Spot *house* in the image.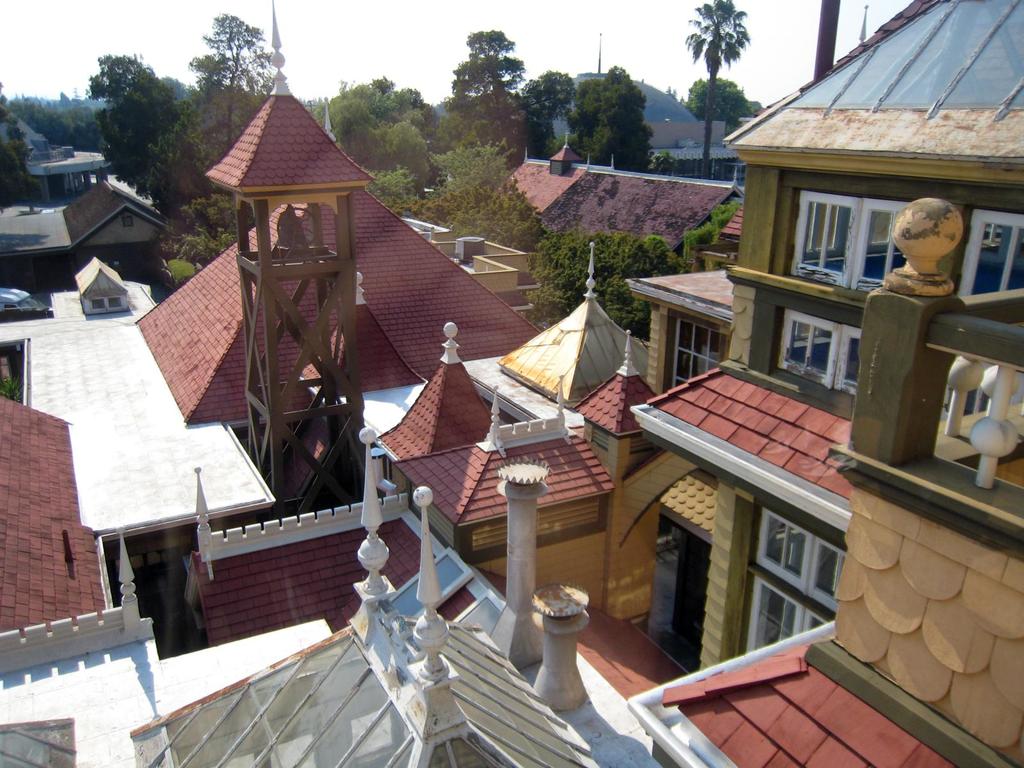
*house* found at 143:79:547:536.
